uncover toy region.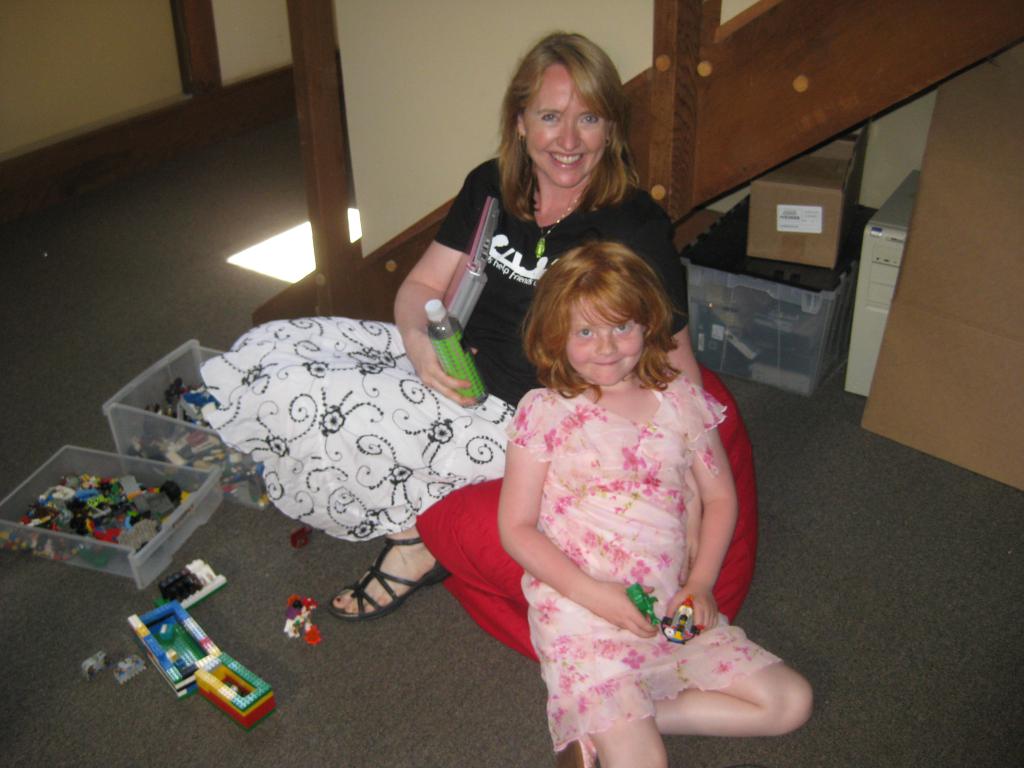
Uncovered: select_region(282, 592, 320, 640).
